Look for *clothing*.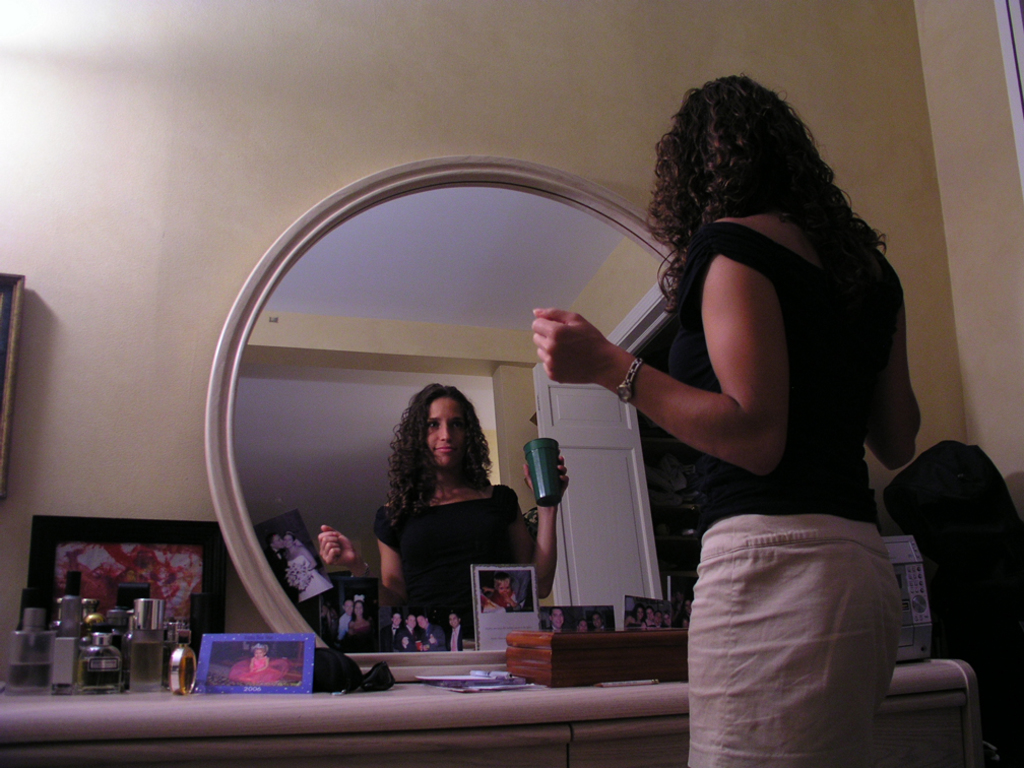
Found: detection(687, 207, 908, 767).
